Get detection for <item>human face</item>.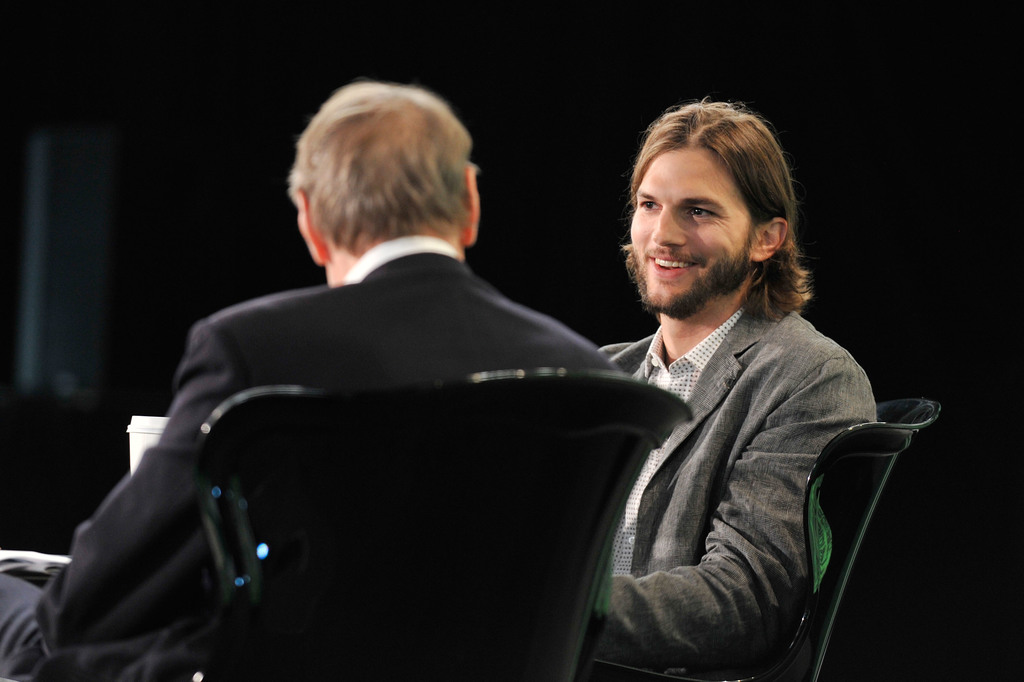
Detection: [x1=632, y1=142, x2=763, y2=308].
